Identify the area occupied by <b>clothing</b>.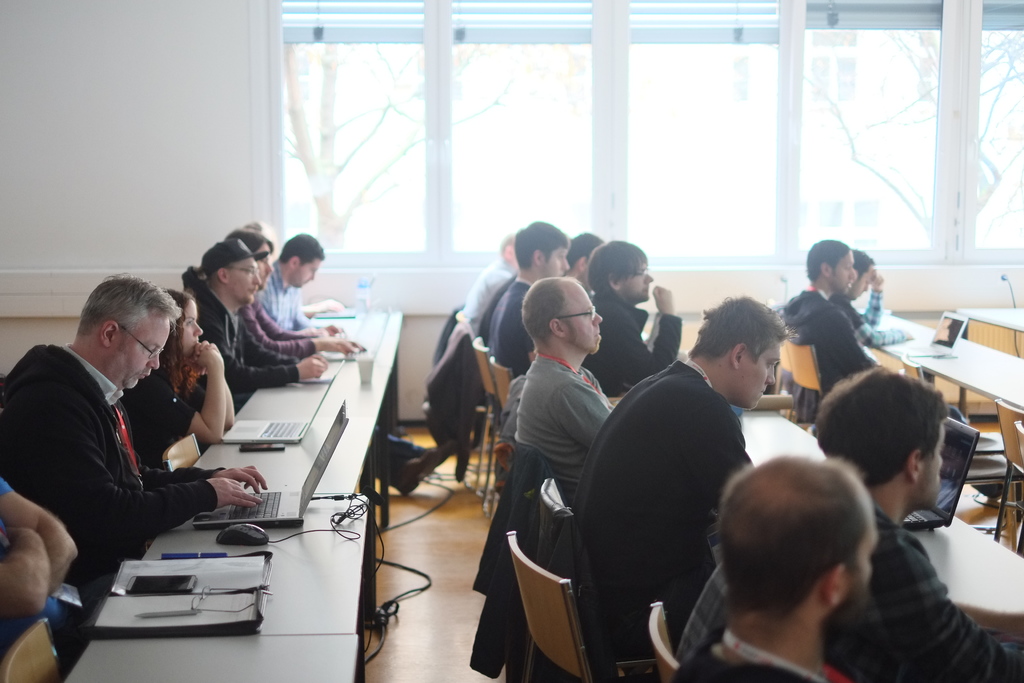
Area: box=[580, 293, 684, 392].
